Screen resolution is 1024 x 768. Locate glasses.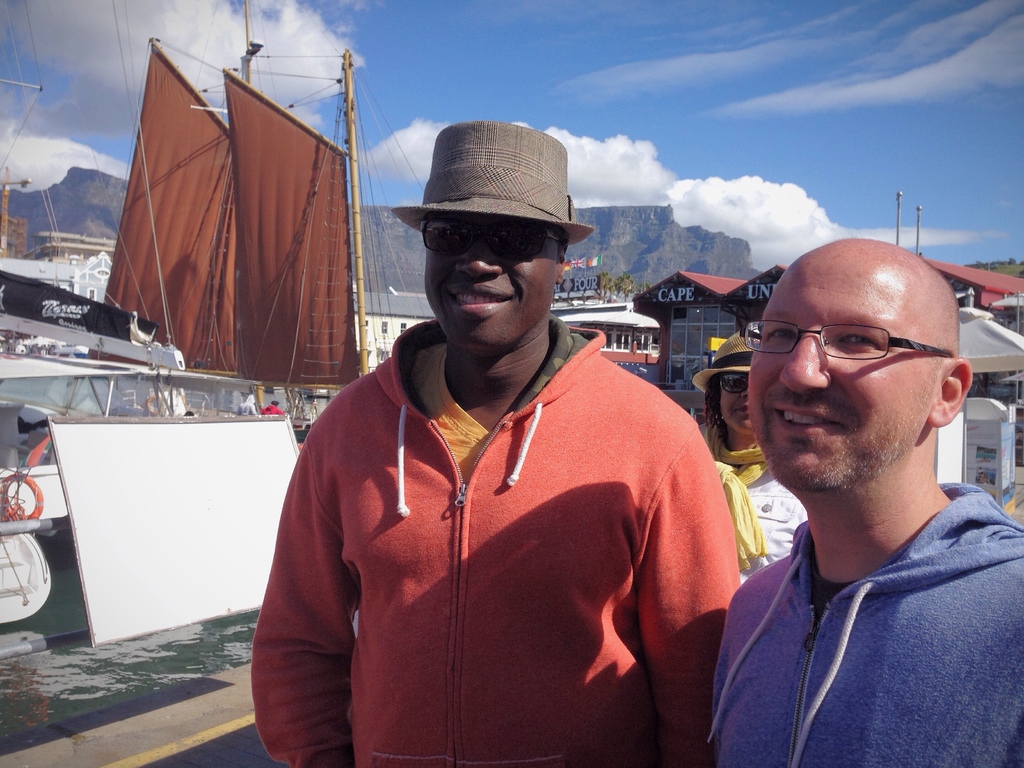
(x1=714, y1=374, x2=754, y2=399).
